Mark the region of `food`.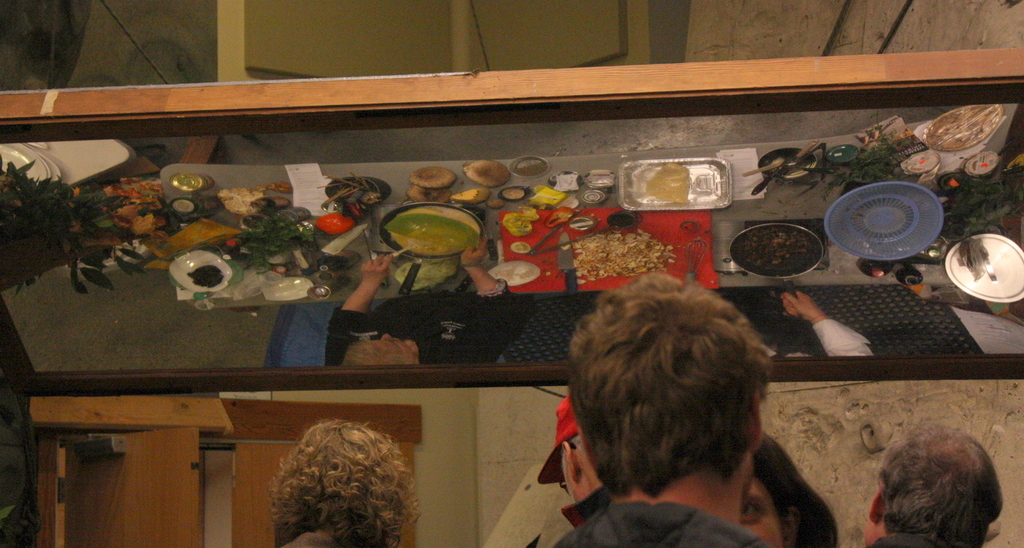
Region: {"x1": 381, "y1": 203, "x2": 466, "y2": 261}.
